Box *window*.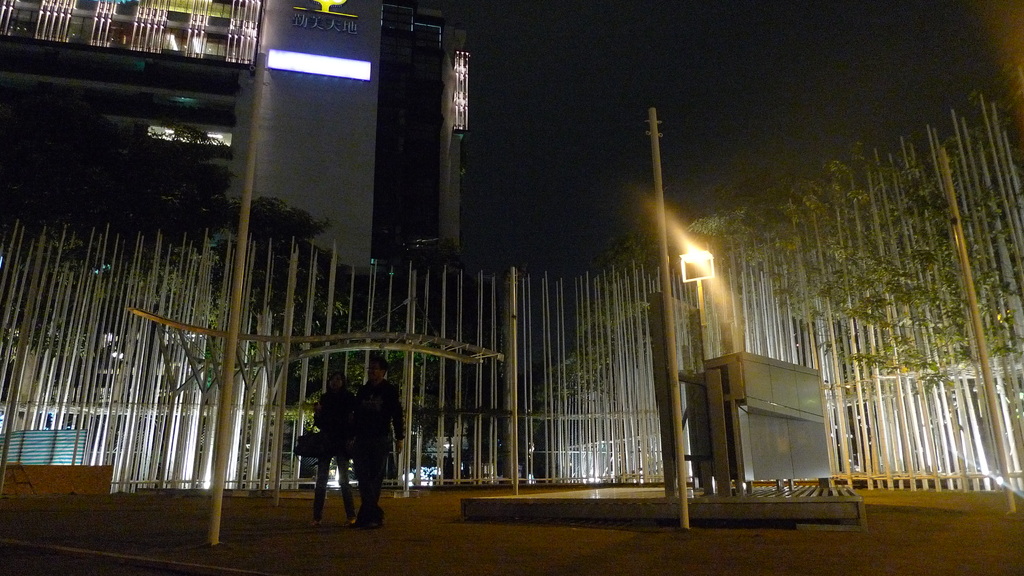
420:13:443:48.
